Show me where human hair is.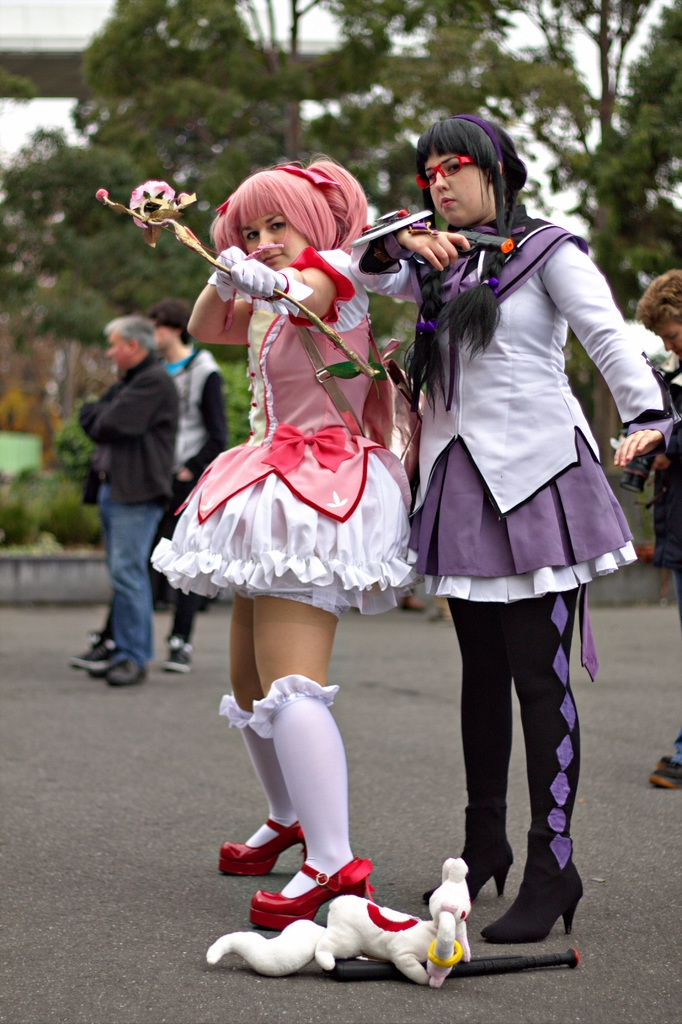
human hair is at 637, 268, 681, 333.
